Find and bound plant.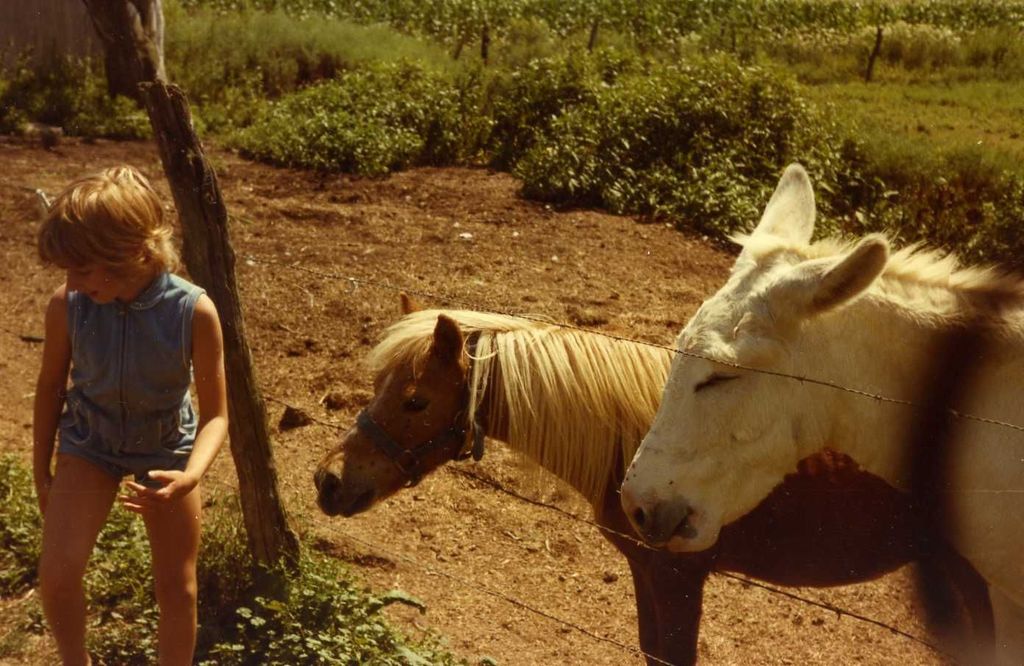
Bound: {"left": 0, "top": 437, "right": 51, "bottom": 593}.
